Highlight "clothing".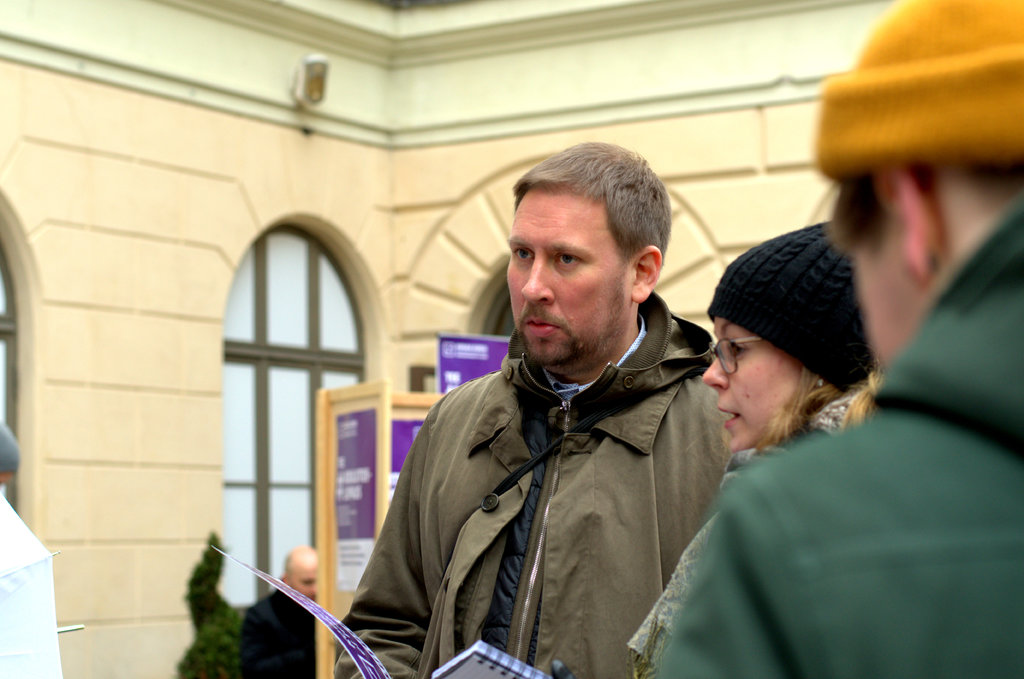
Highlighted region: box=[652, 186, 1023, 678].
